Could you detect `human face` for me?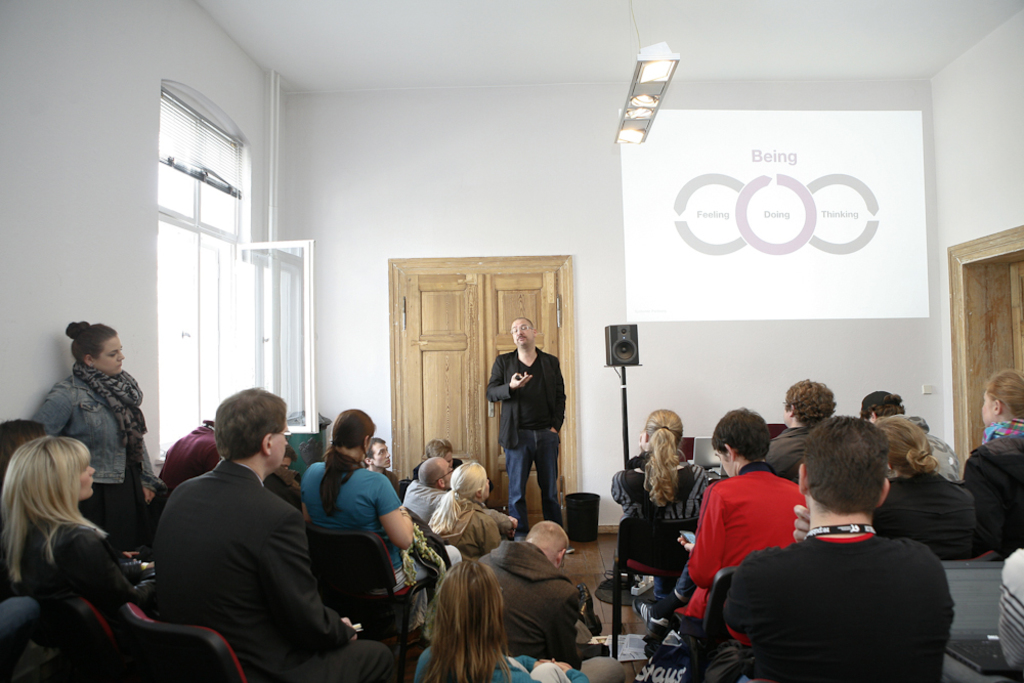
Detection result: box(715, 450, 732, 480).
